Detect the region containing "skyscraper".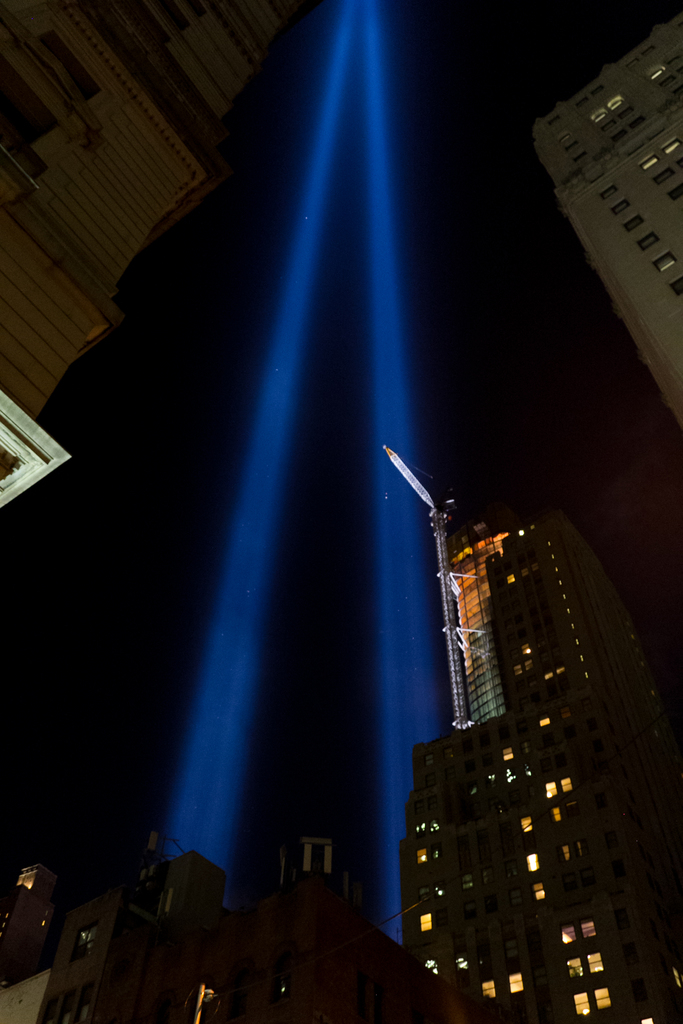
(x1=531, y1=16, x2=682, y2=420).
